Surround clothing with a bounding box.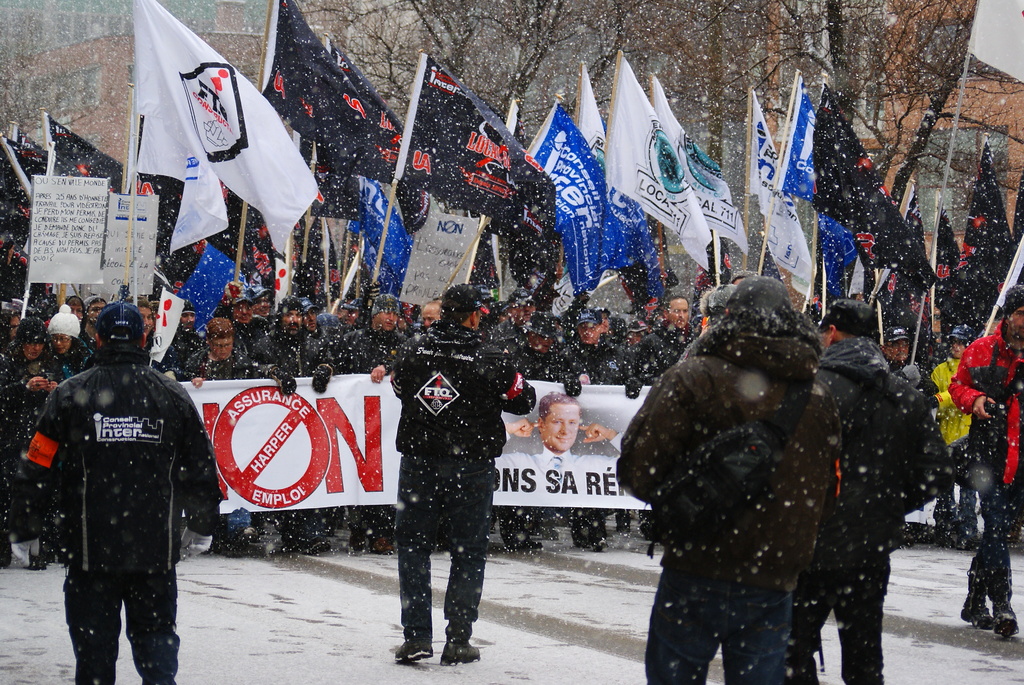
bbox(956, 340, 1023, 628).
